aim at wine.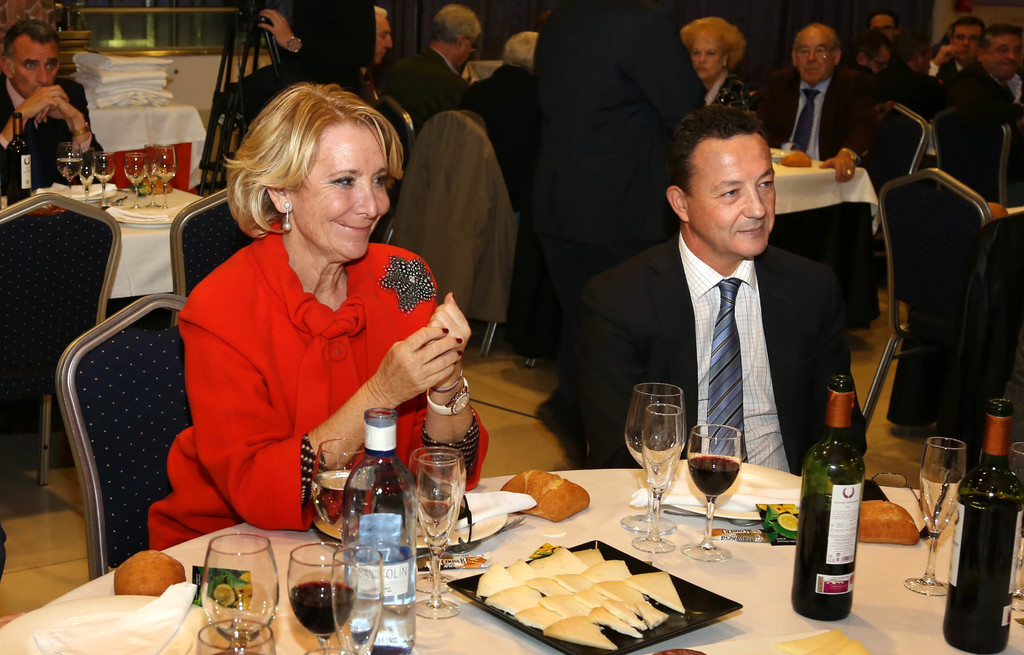
Aimed at (947, 493, 1023, 654).
